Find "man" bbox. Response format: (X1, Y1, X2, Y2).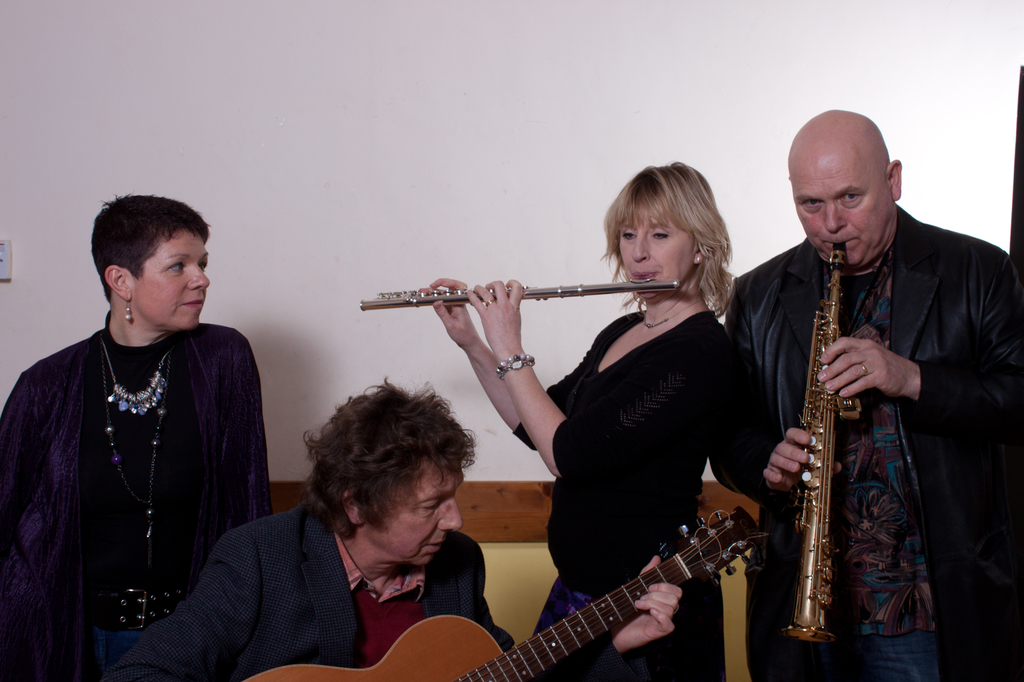
(710, 111, 1023, 681).
